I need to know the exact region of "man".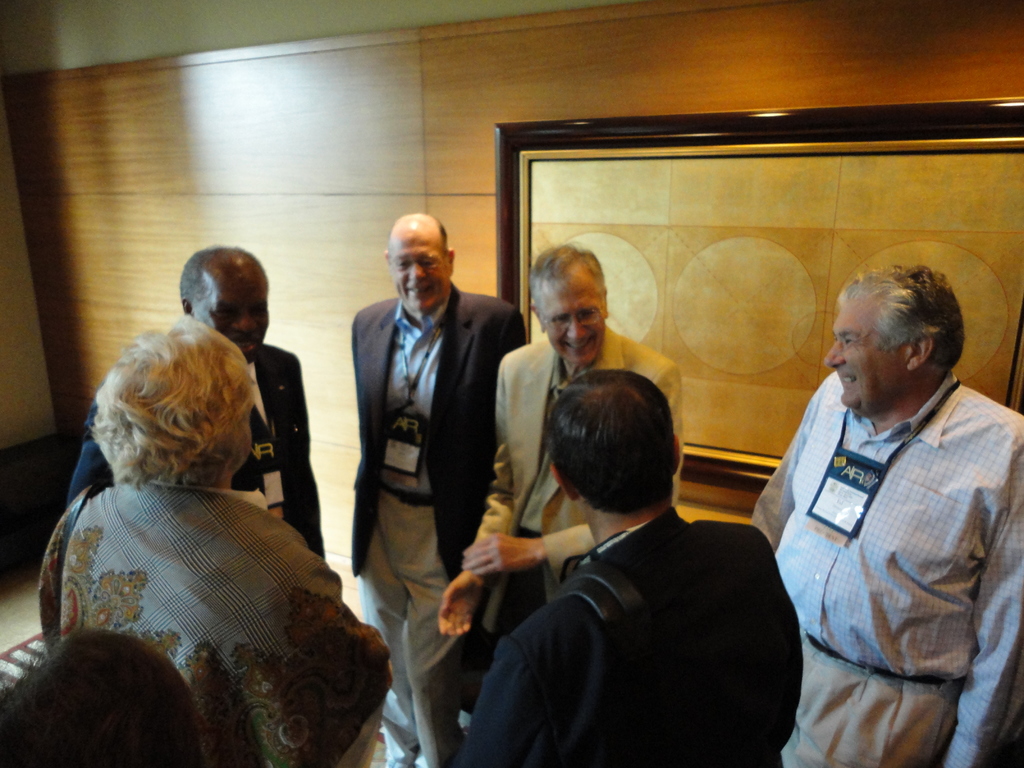
Region: x1=347, y1=206, x2=524, y2=766.
